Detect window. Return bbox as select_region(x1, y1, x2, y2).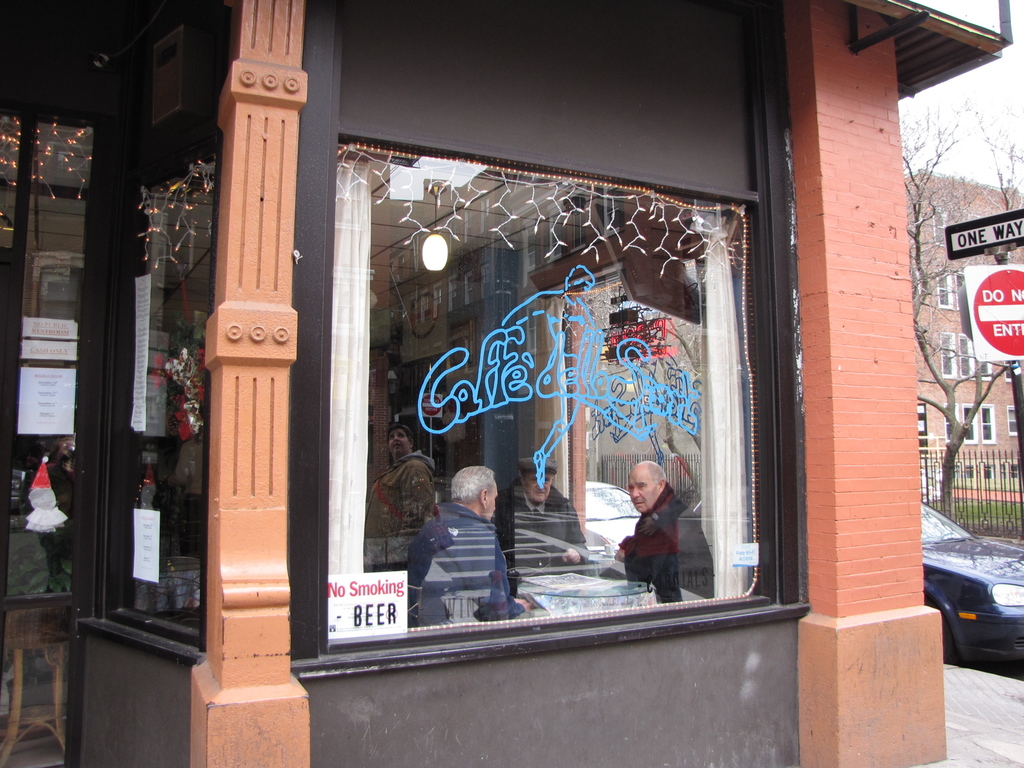
select_region(935, 274, 955, 305).
